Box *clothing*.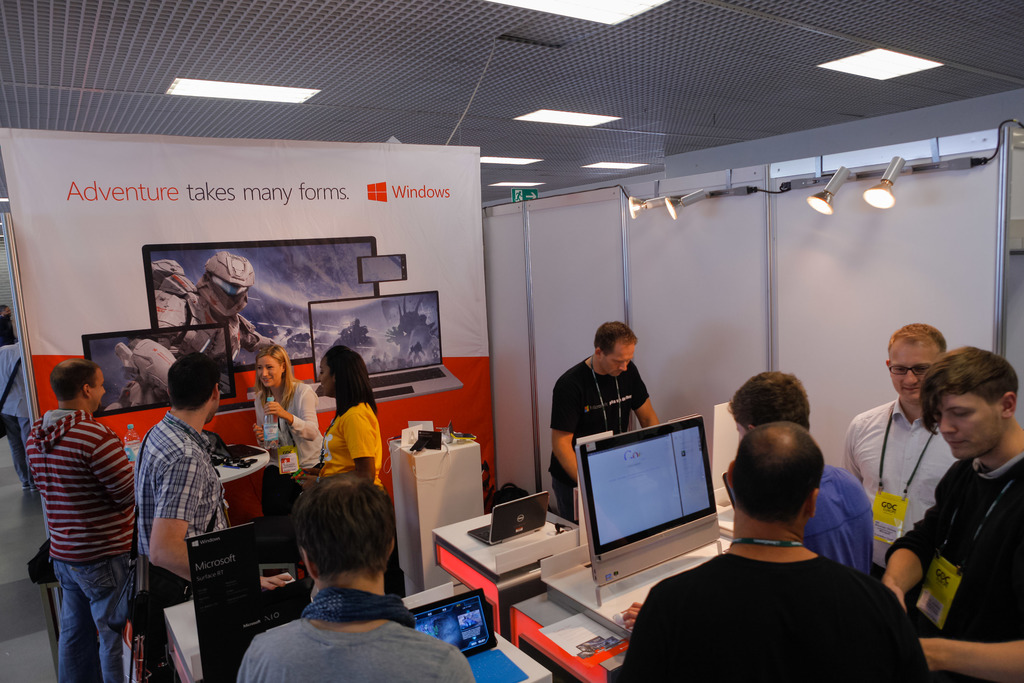
x1=132, y1=404, x2=232, y2=591.
